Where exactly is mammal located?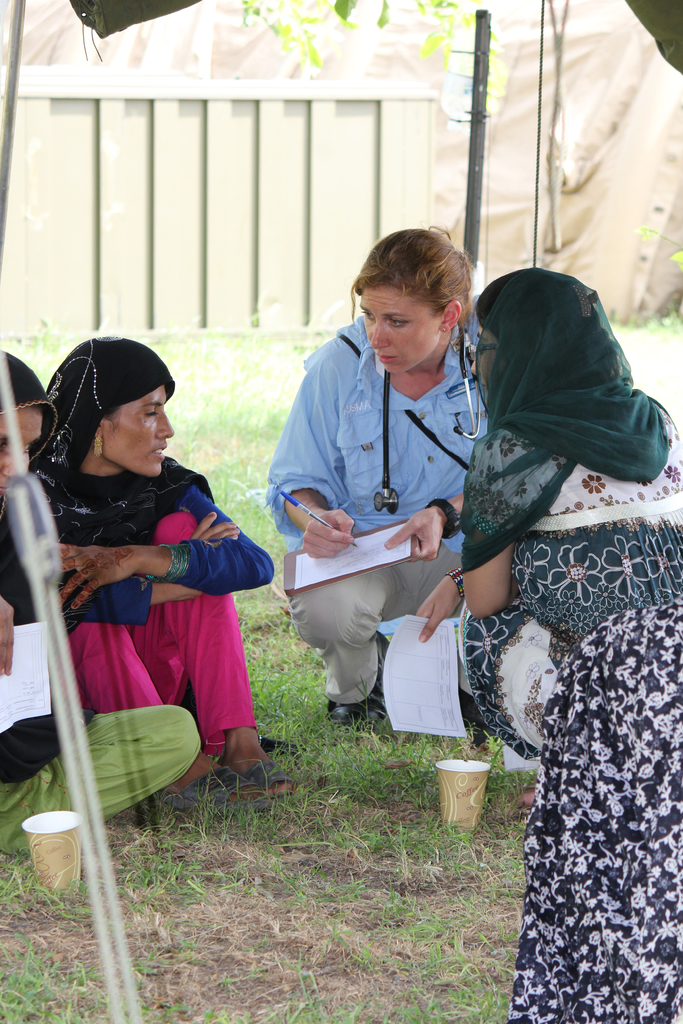
Its bounding box is x1=261, y1=225, x2=507, y2=755.
